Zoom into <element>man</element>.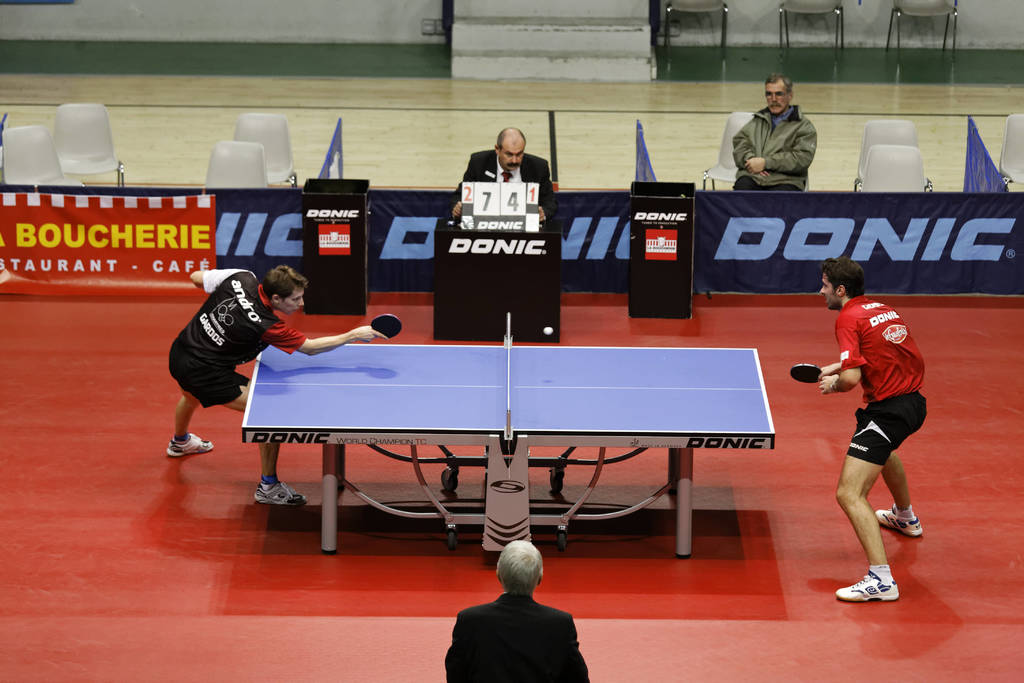
Zoom target: (723,73,819,193).
